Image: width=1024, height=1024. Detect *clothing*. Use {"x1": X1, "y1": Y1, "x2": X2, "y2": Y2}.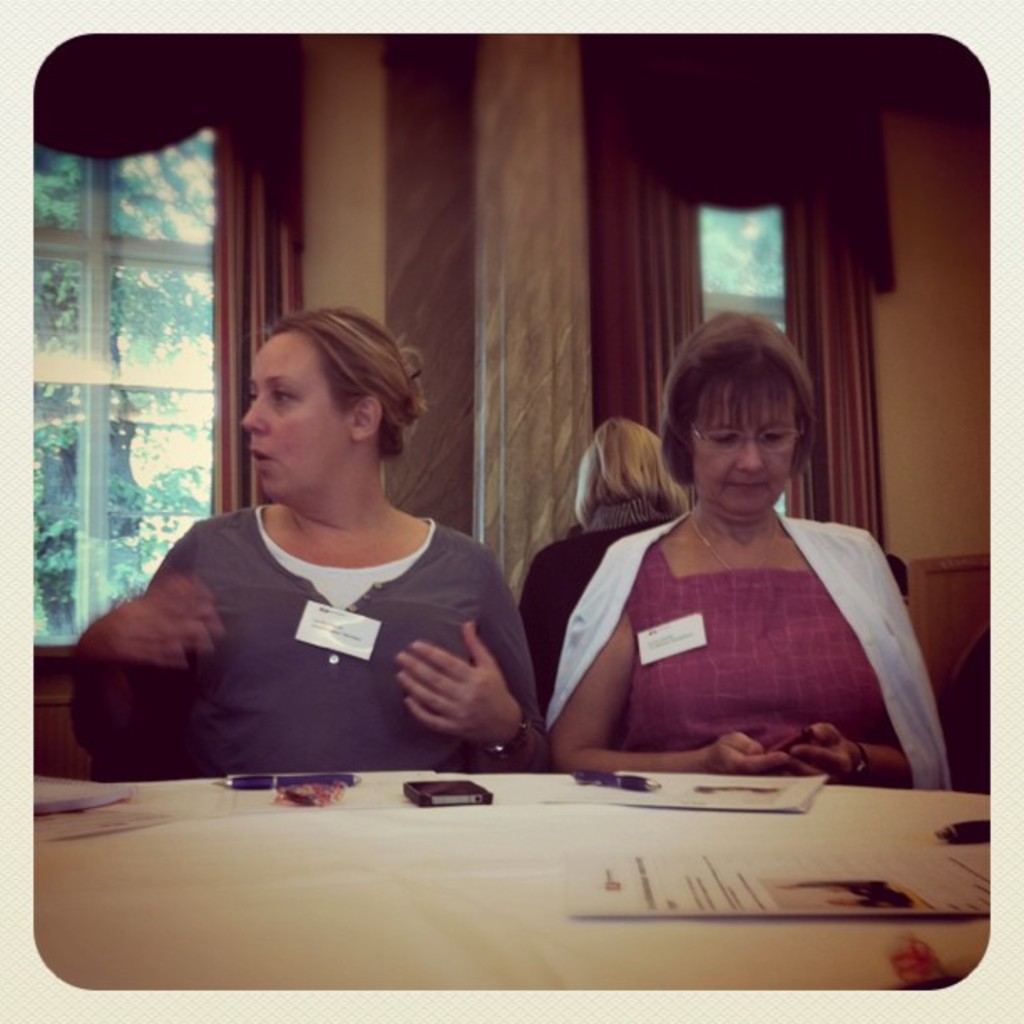
{"x1": 515, "y1": 529, "x2": 627, "y2": 683}.
